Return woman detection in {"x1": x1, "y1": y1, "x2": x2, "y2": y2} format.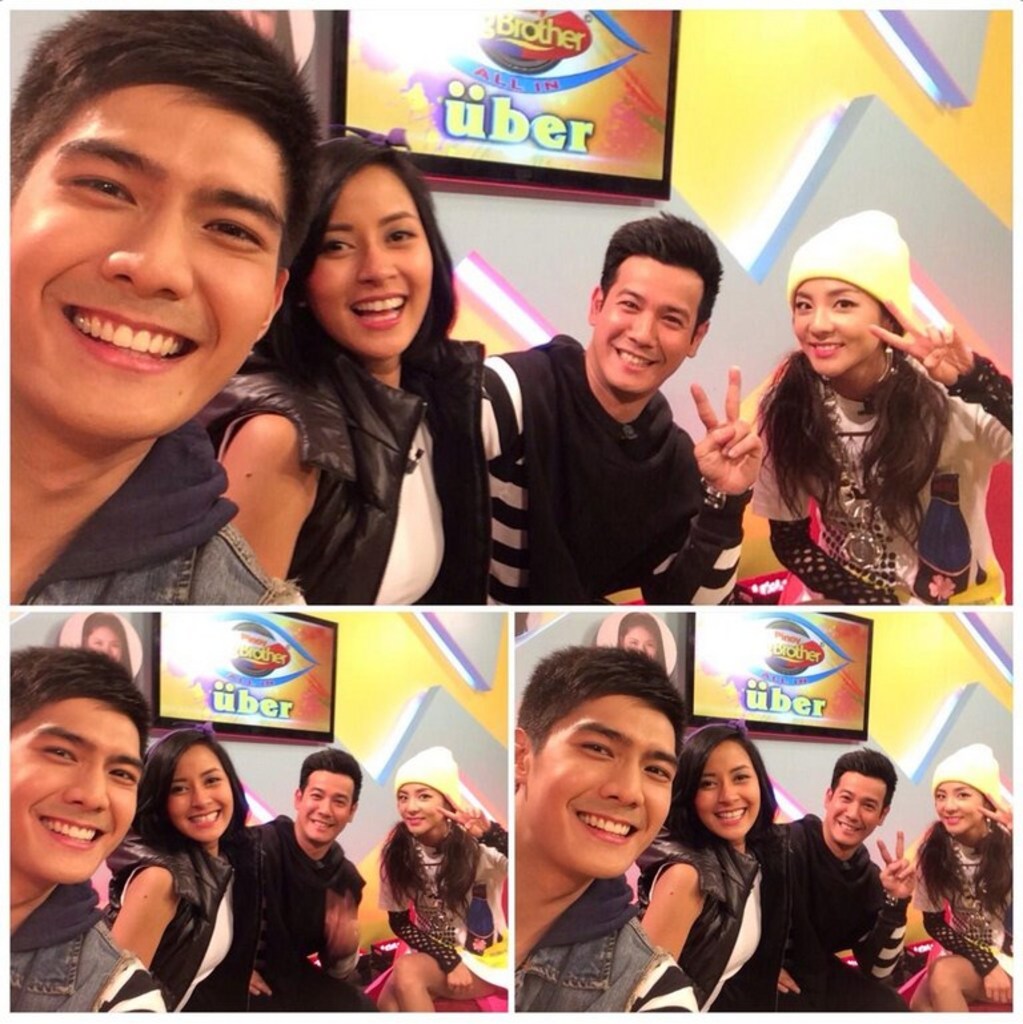
{"x1": 899, "y1": 742, "x2": 1010, "y2": 1012}.
